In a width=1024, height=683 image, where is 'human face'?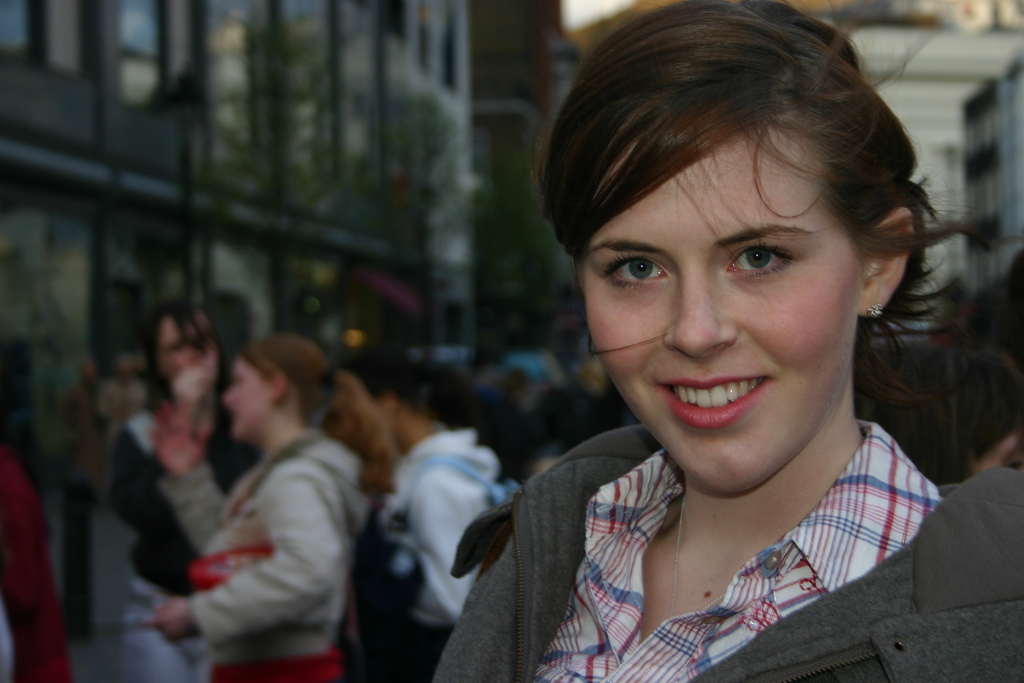
box(223, 362, 271, 437).
